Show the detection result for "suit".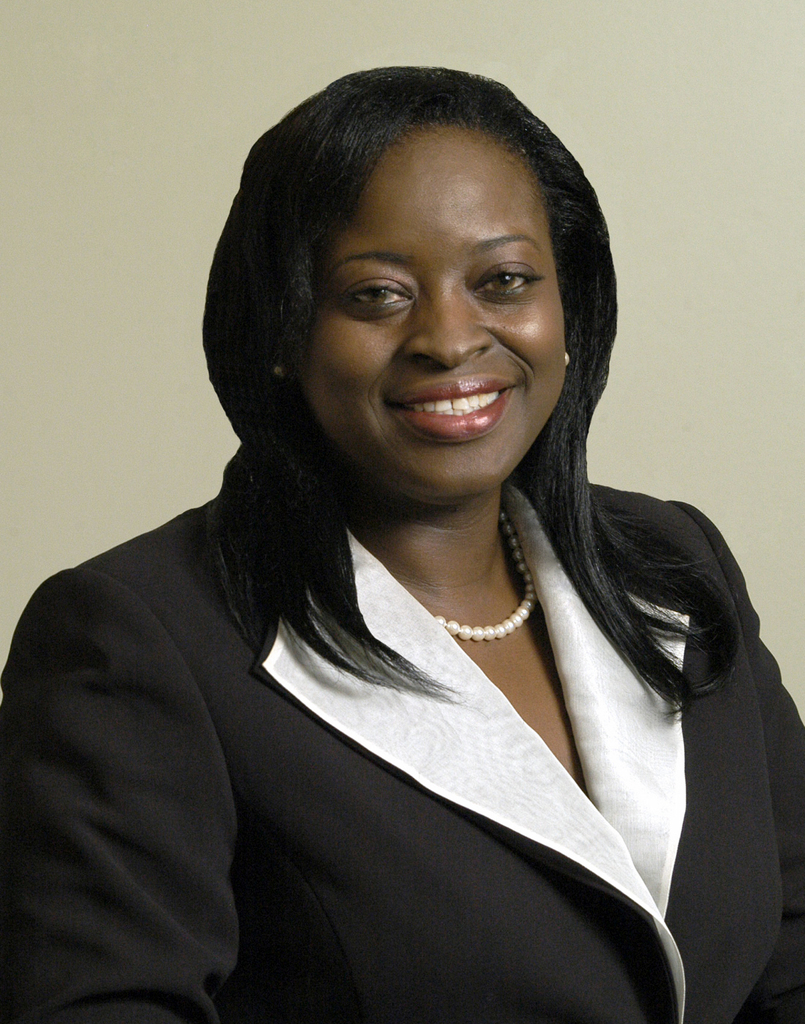
(0,275,799,1023).
